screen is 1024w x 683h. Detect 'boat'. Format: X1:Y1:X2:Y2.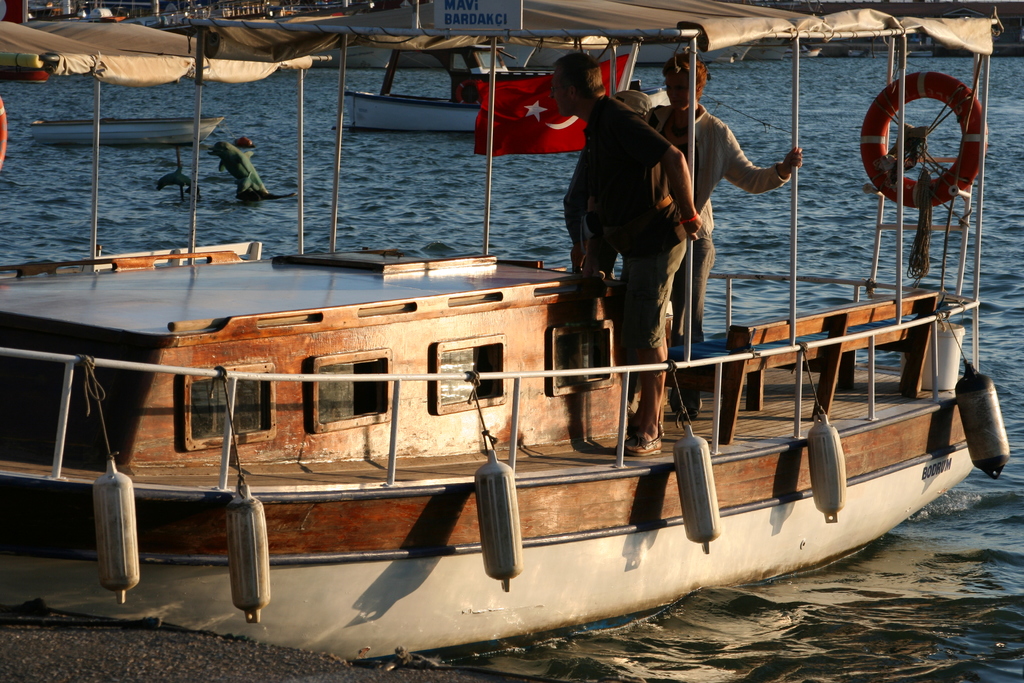
0:0:1011:671.
